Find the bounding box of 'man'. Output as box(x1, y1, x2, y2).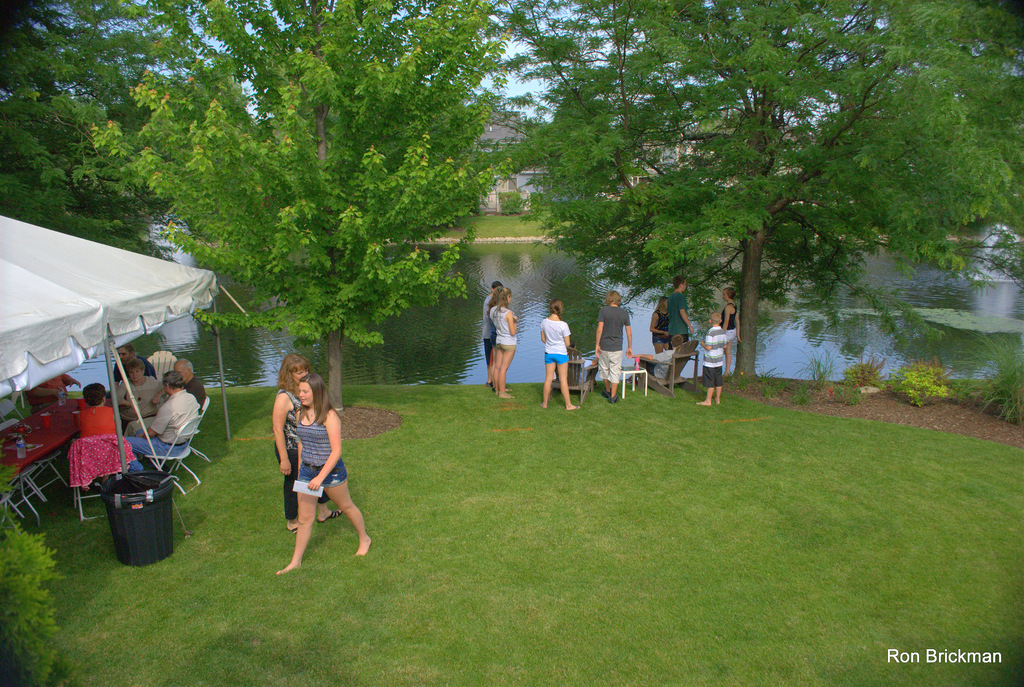
box(120, 369, 204, 473).
